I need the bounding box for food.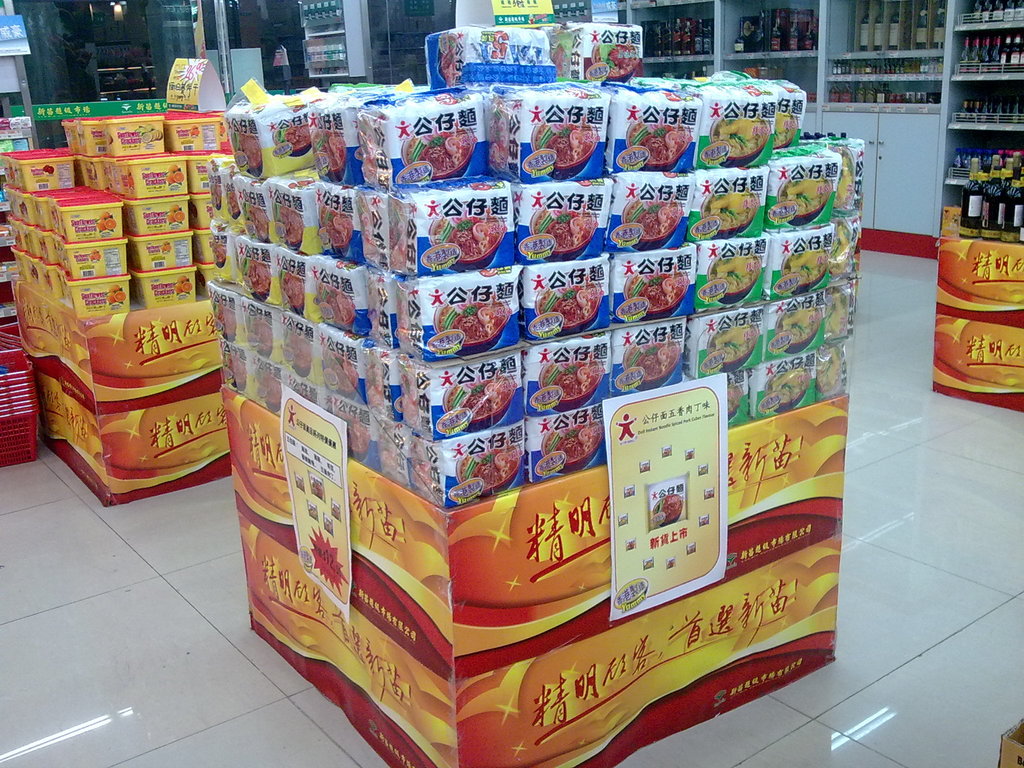
Here it is: 326, 352, 357, 389.
